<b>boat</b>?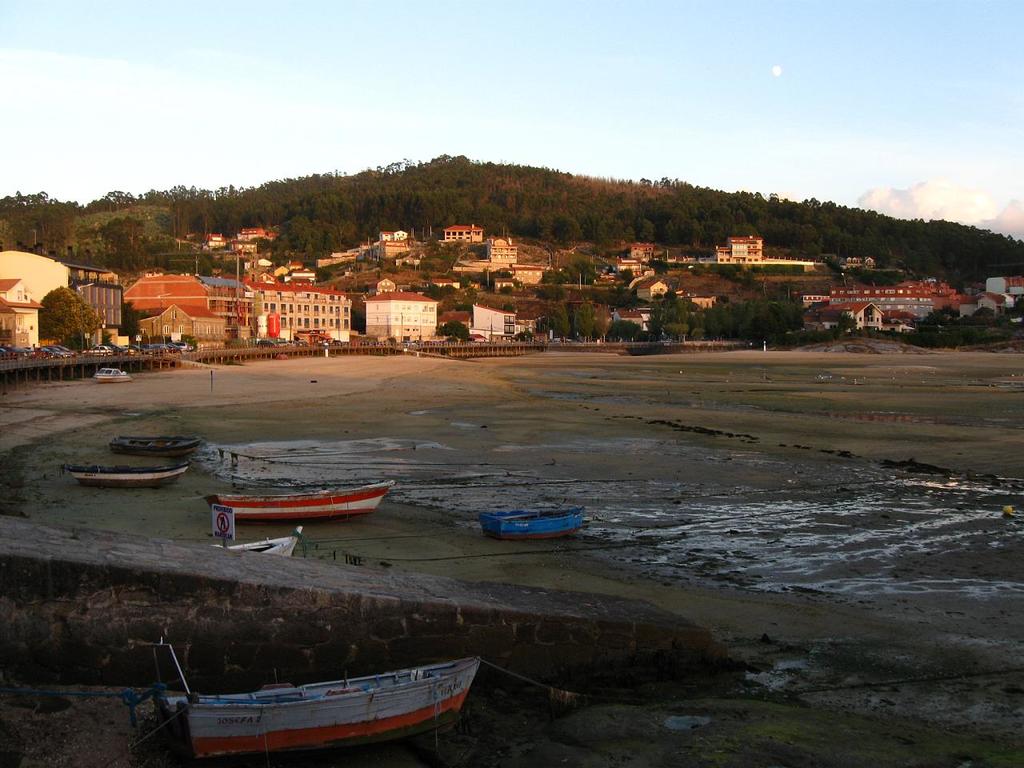
x1=200, y1=480, x2=398, y2=524
